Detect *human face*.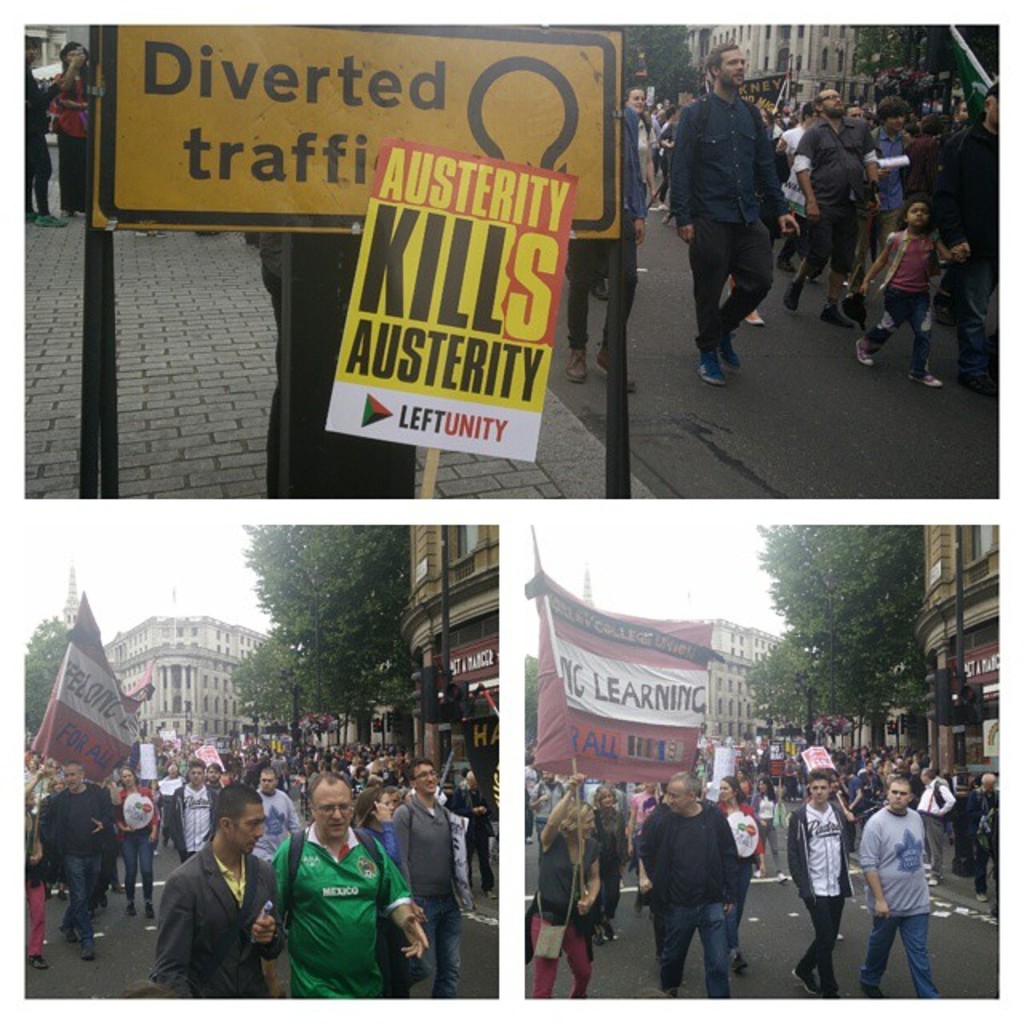
Detected at 229:805:266:858.
